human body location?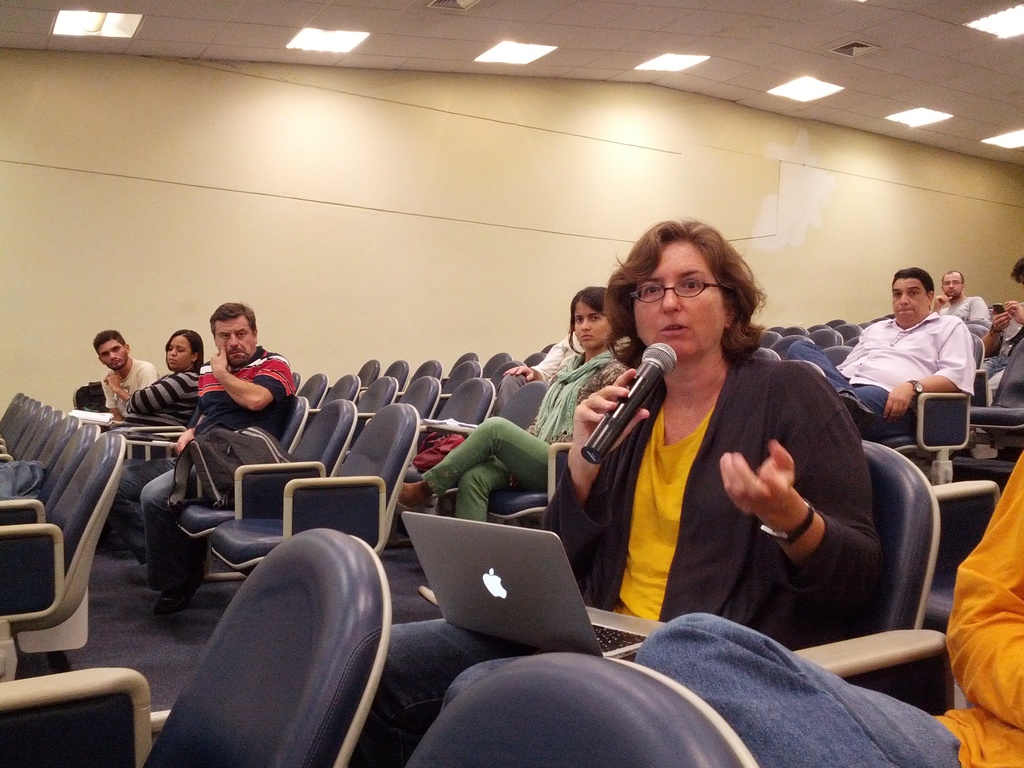
locate(794, 312, 975, 433)
